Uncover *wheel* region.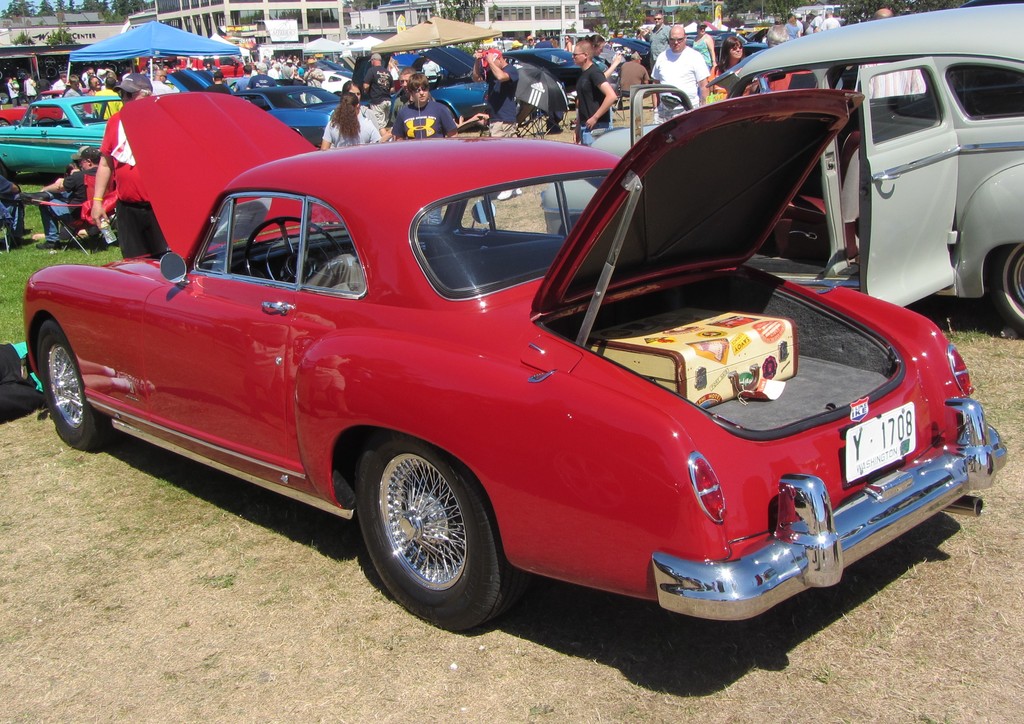
Uncovered: <box>39,321,109,451</box>.
